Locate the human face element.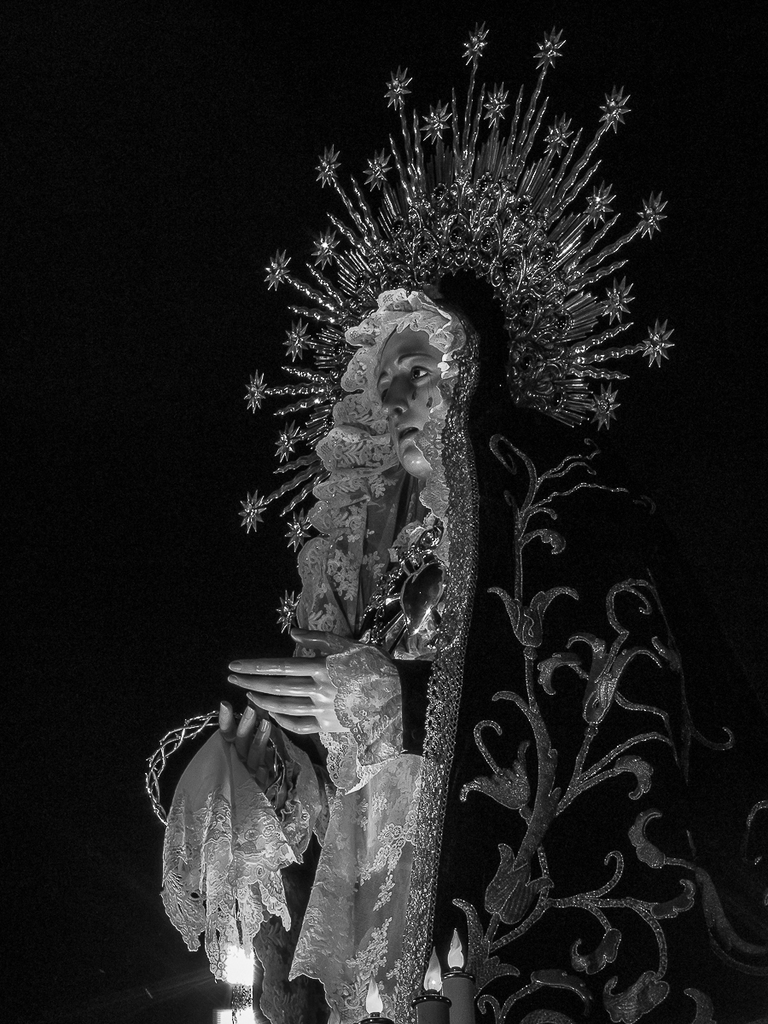
Element bbox: bbox=[370, 325, 457, 489].
